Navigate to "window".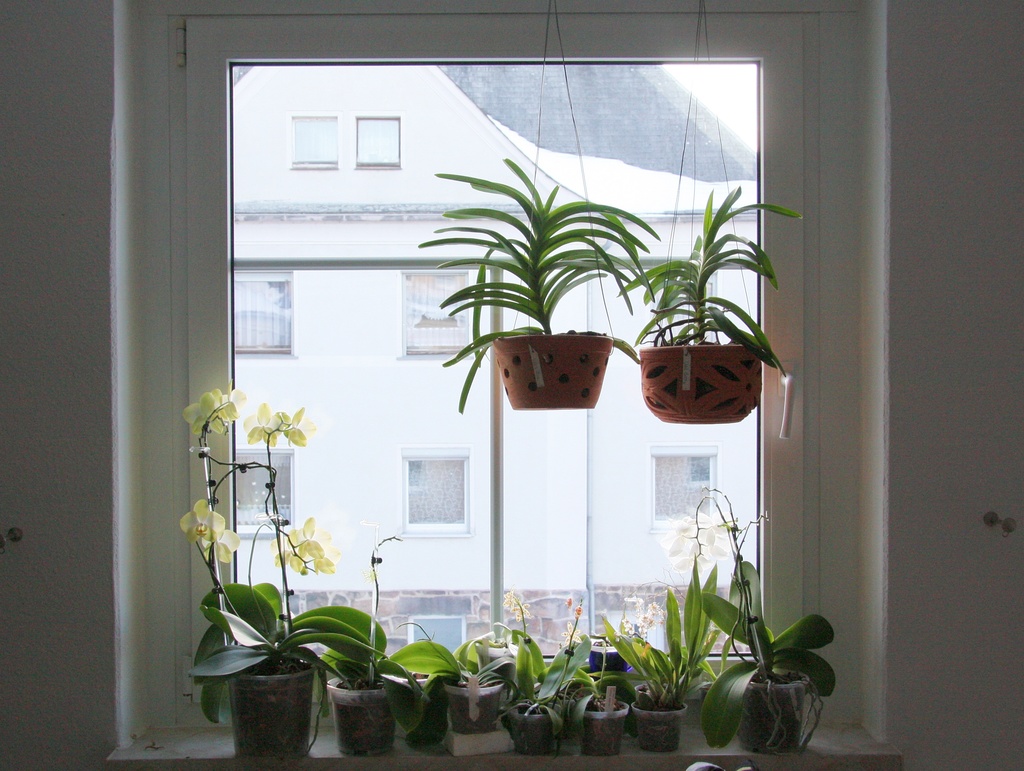
Navigation target: box(651, 455, 718, 526).
